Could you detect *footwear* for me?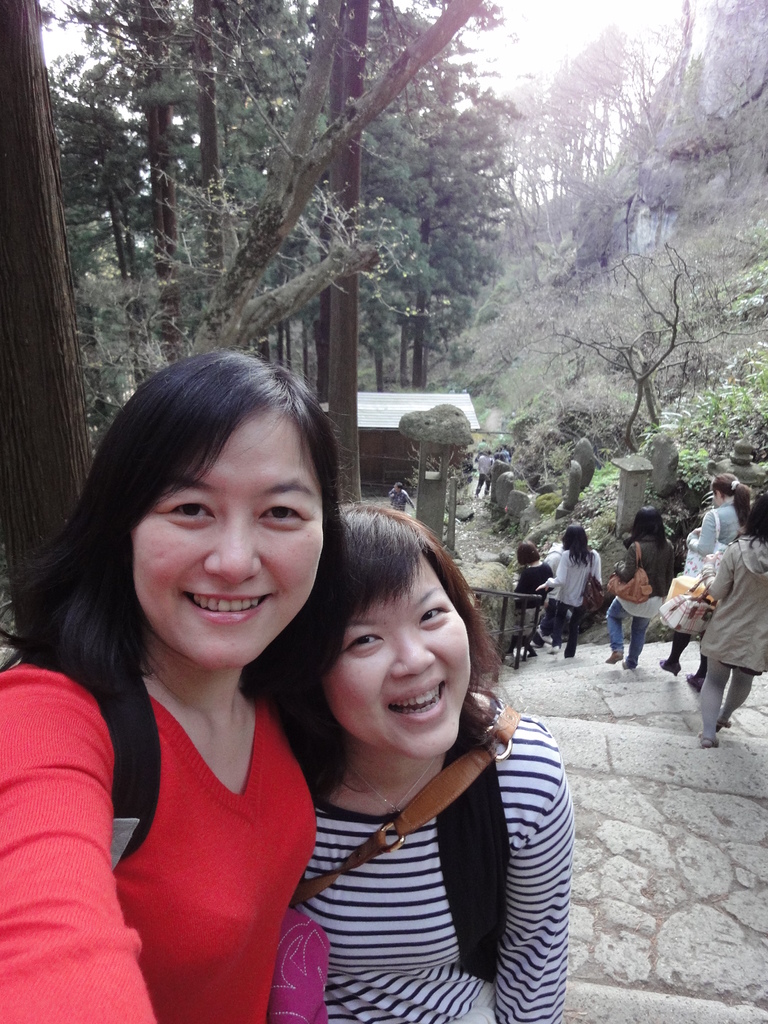
Detection result: 702 736 722 755.
